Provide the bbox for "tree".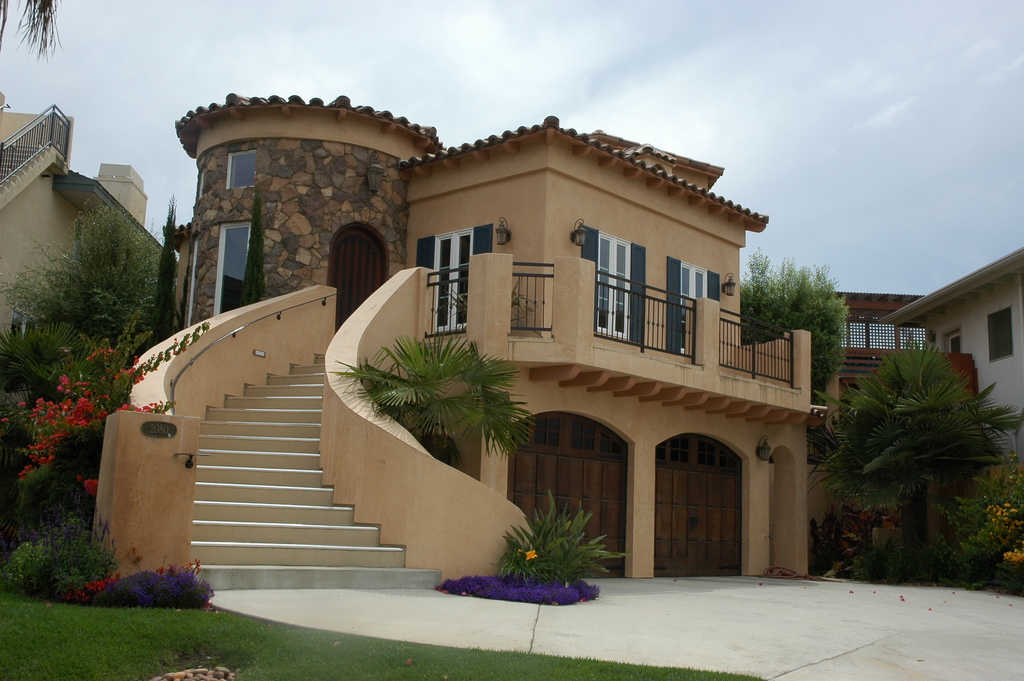
BBox(1, 324, 155, 604).
